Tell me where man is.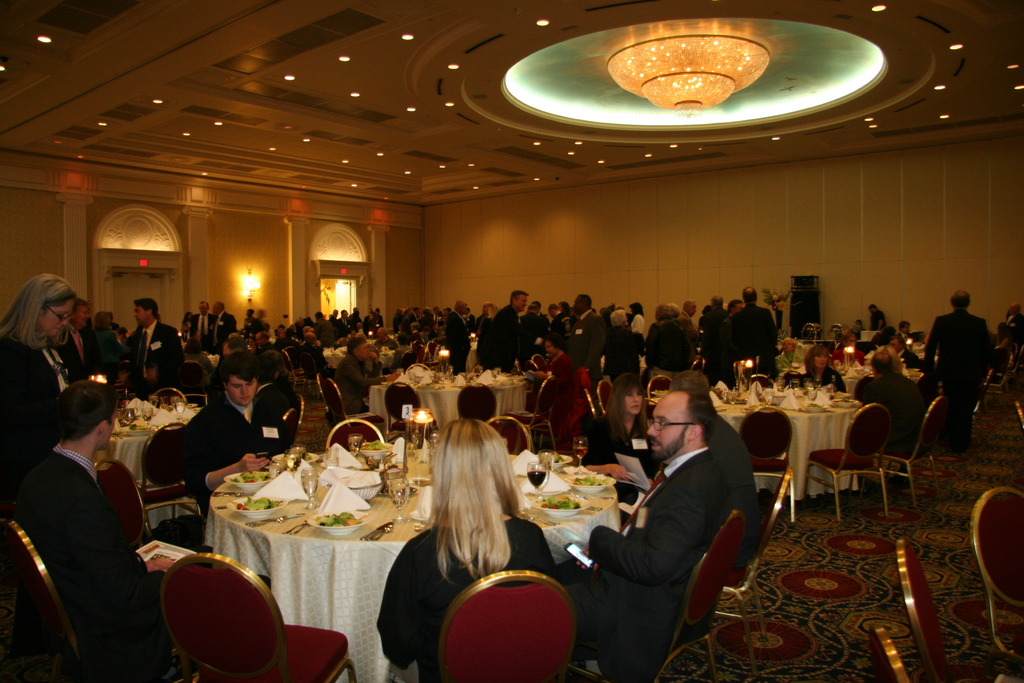
man is at [x1=184, y1=296, x2=215, y2=347].
